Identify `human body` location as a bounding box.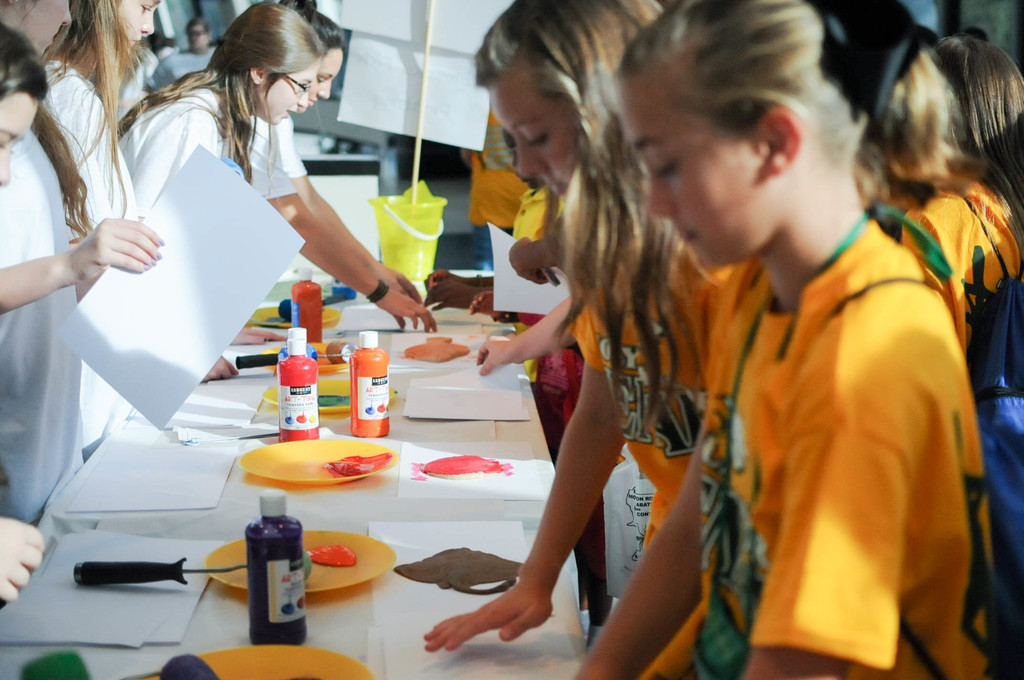
278, 115, 422, 305.
